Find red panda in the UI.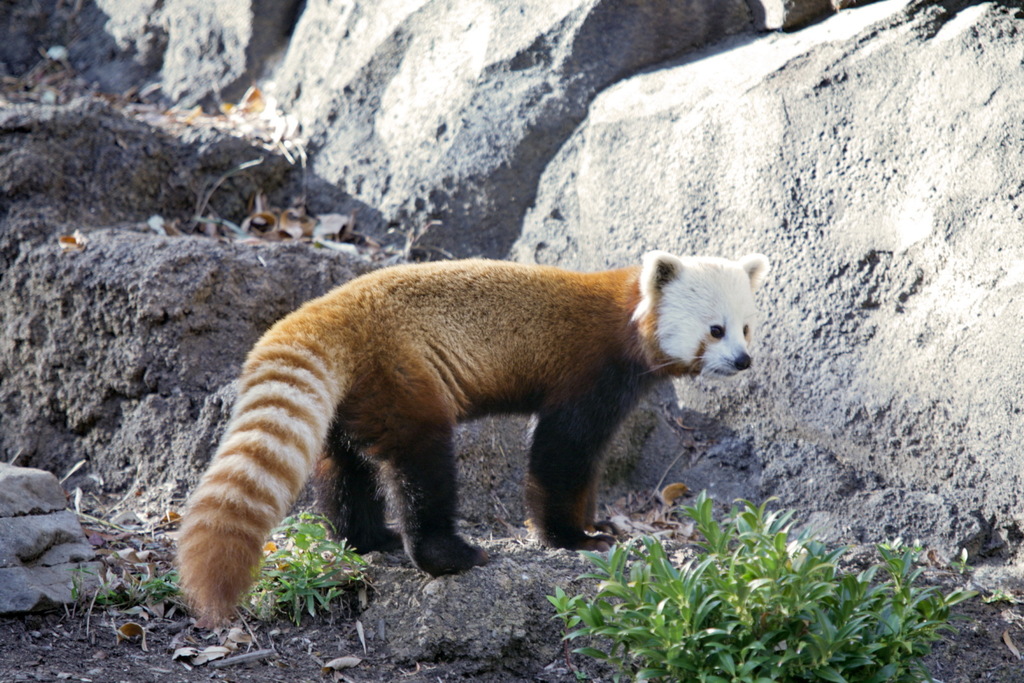
UI element at locate(168, 250, 772, 636).
